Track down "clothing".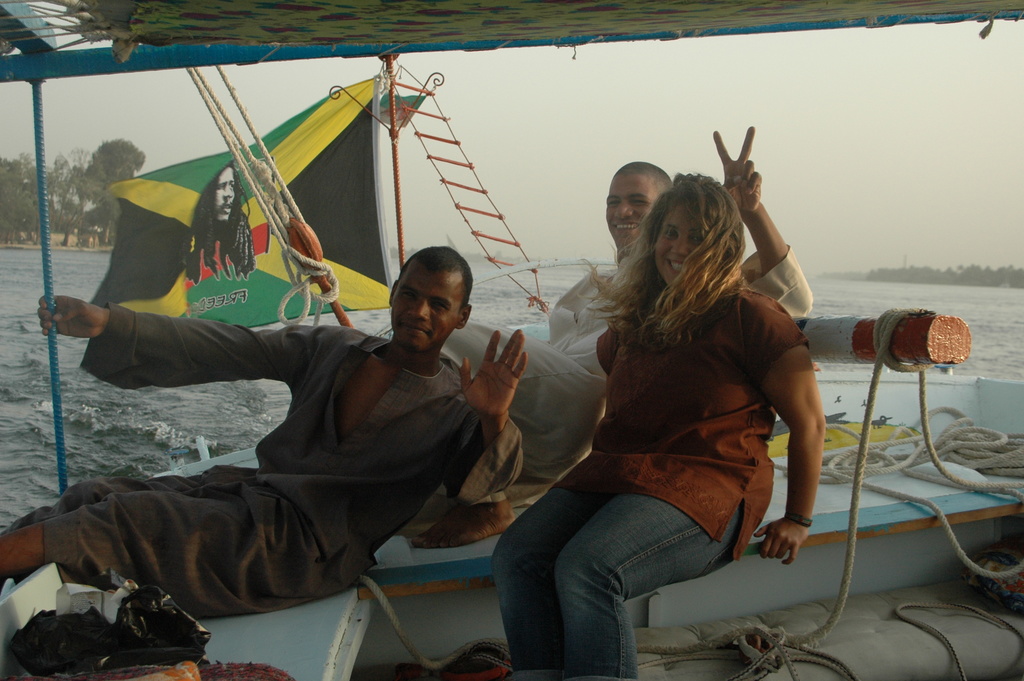
Tracked to <region>44, 234, 497, 627</region>.
